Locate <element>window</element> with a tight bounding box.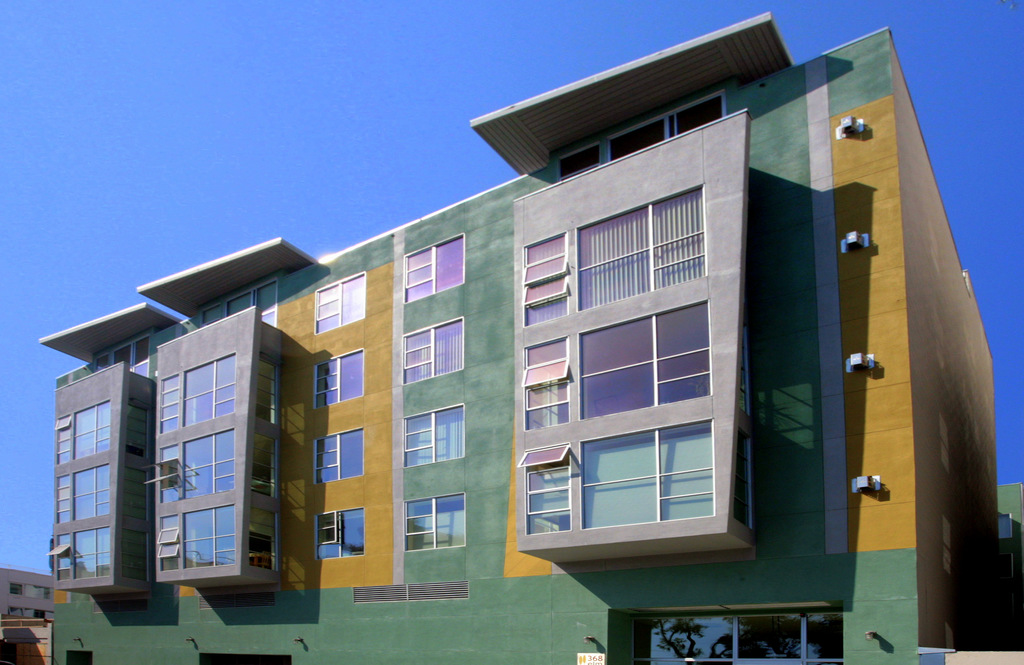
detection(668, 90, 724, 135).
